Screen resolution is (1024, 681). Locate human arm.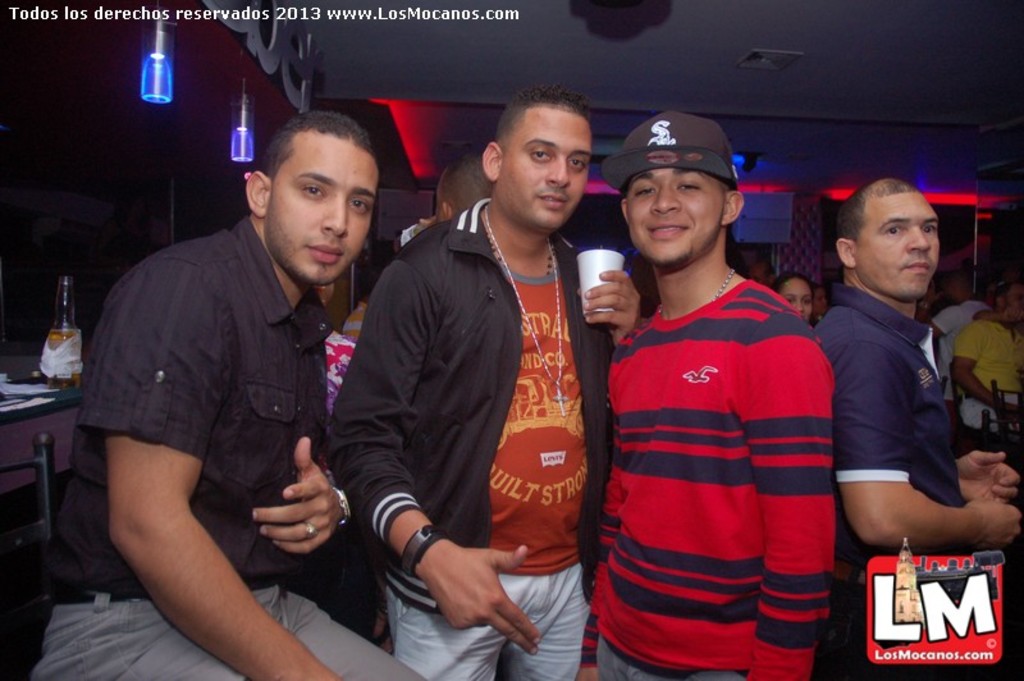
l=575, t=238, r=663, b=362.
